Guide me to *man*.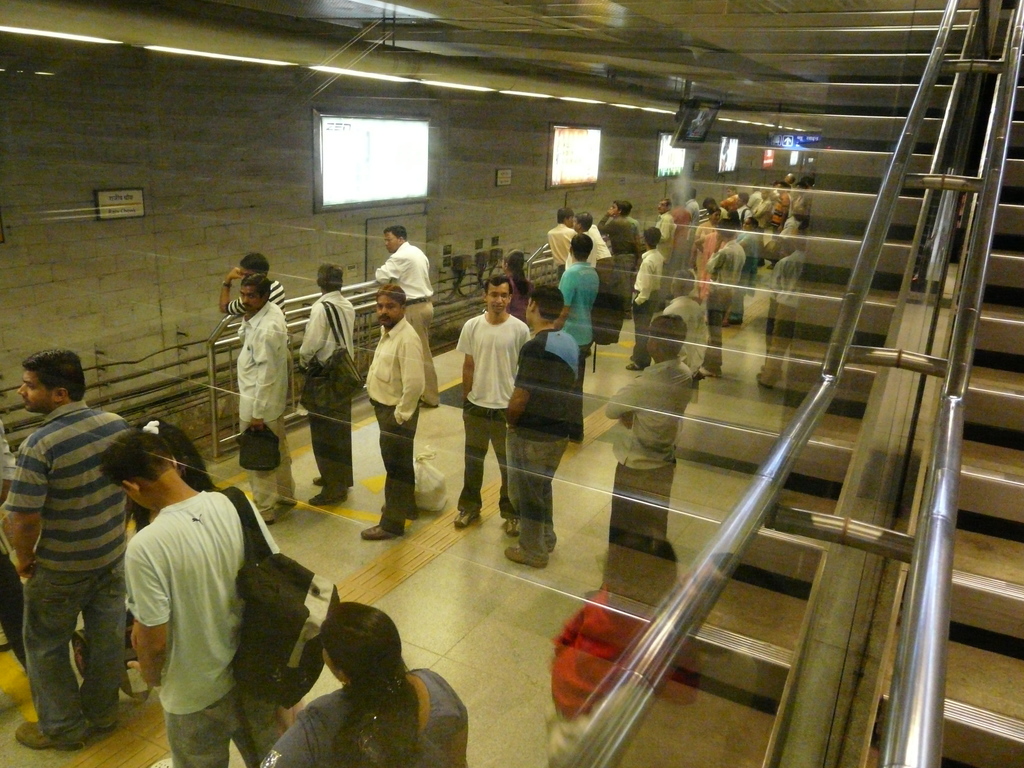
Guidance: bbox=(287, 266, 367, 531).
